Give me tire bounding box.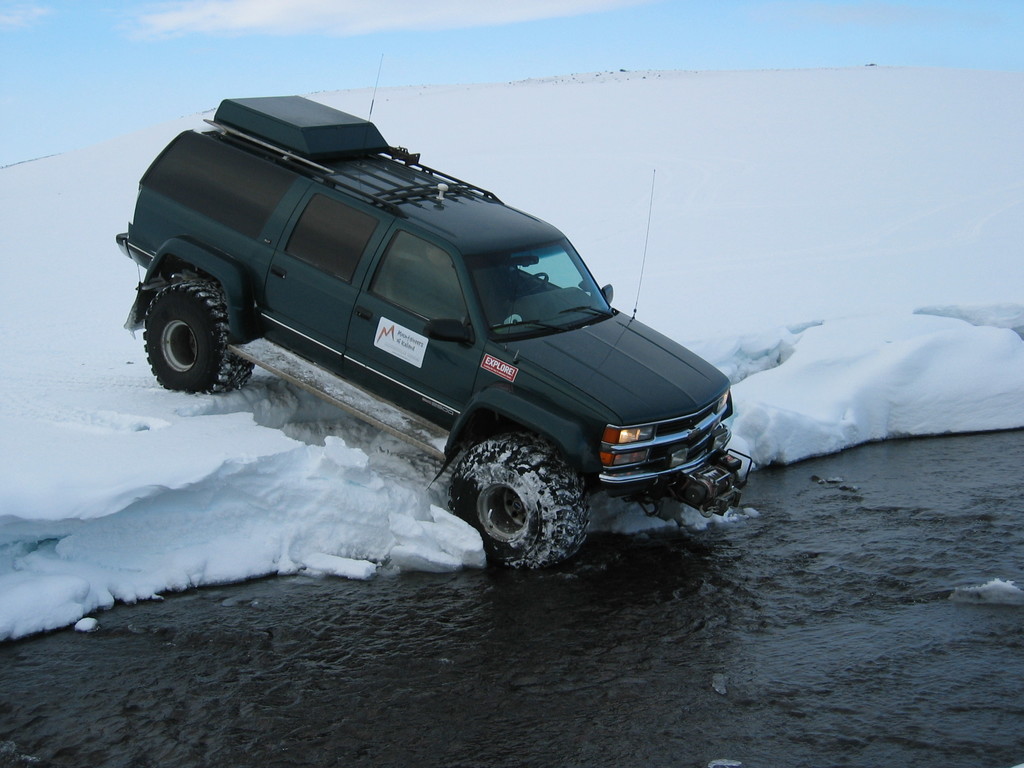
[142, 275, 256, 401].
